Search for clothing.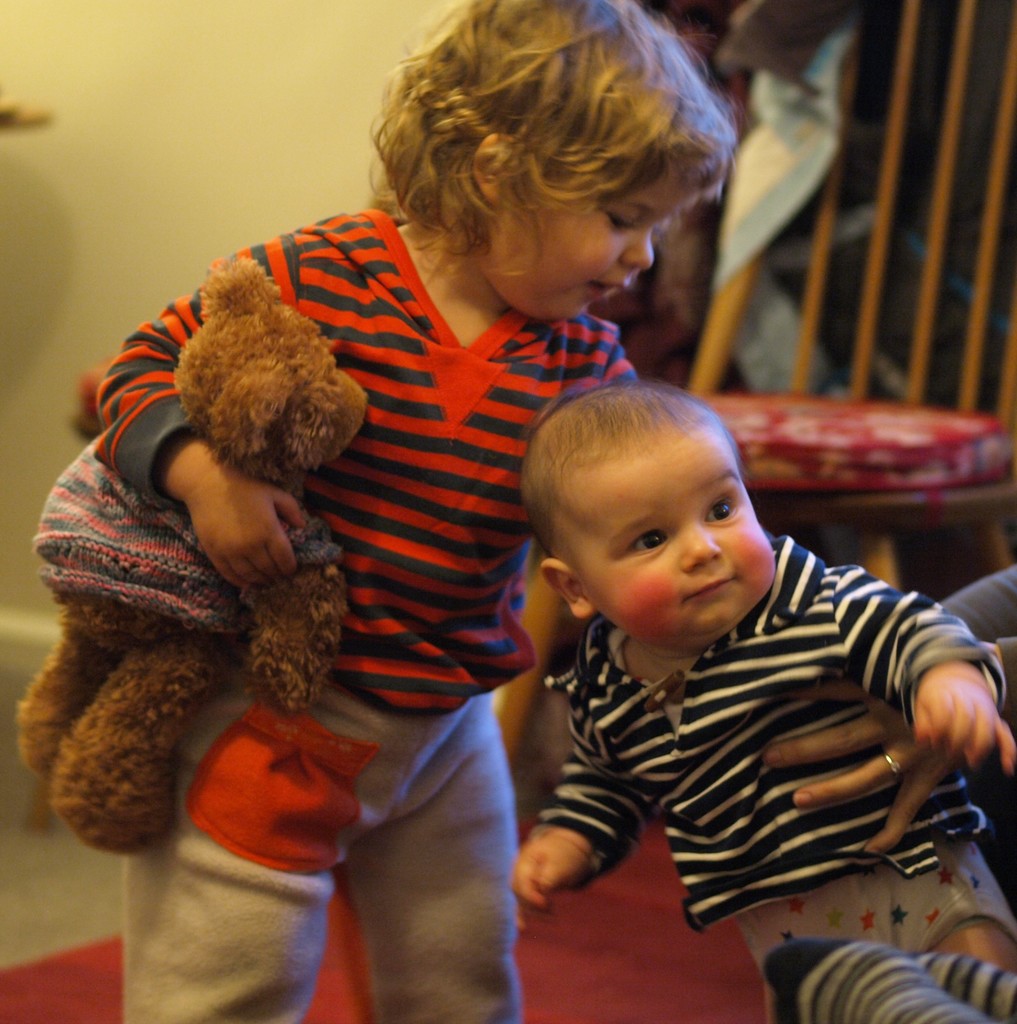
Found at 525 523 1016 1023.
